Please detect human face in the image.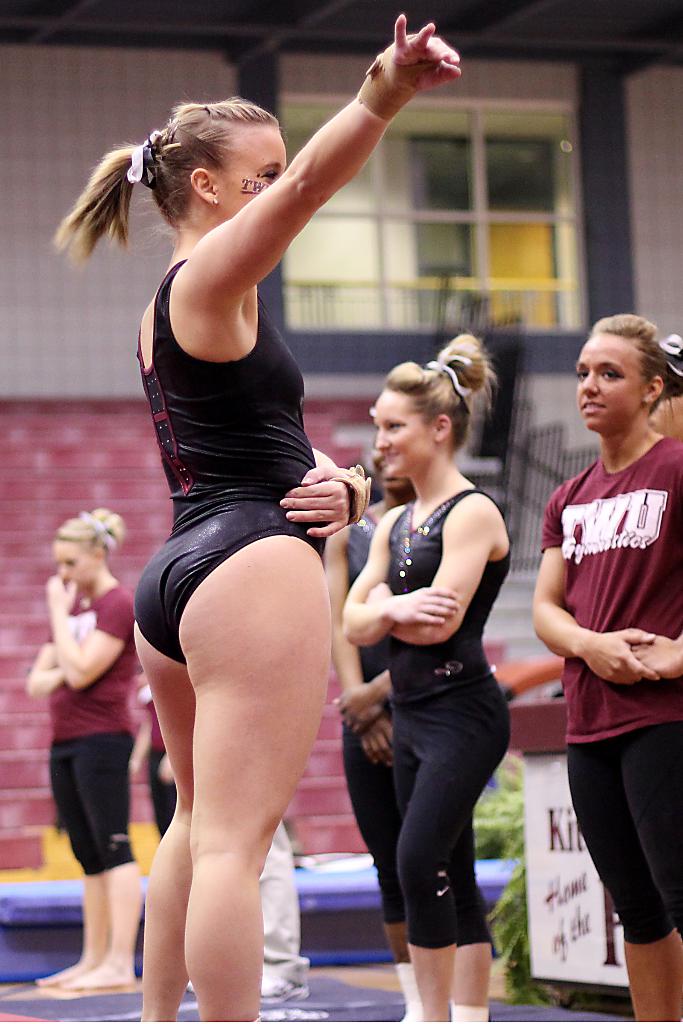
<region>372, 385, 431, 479</region>.
